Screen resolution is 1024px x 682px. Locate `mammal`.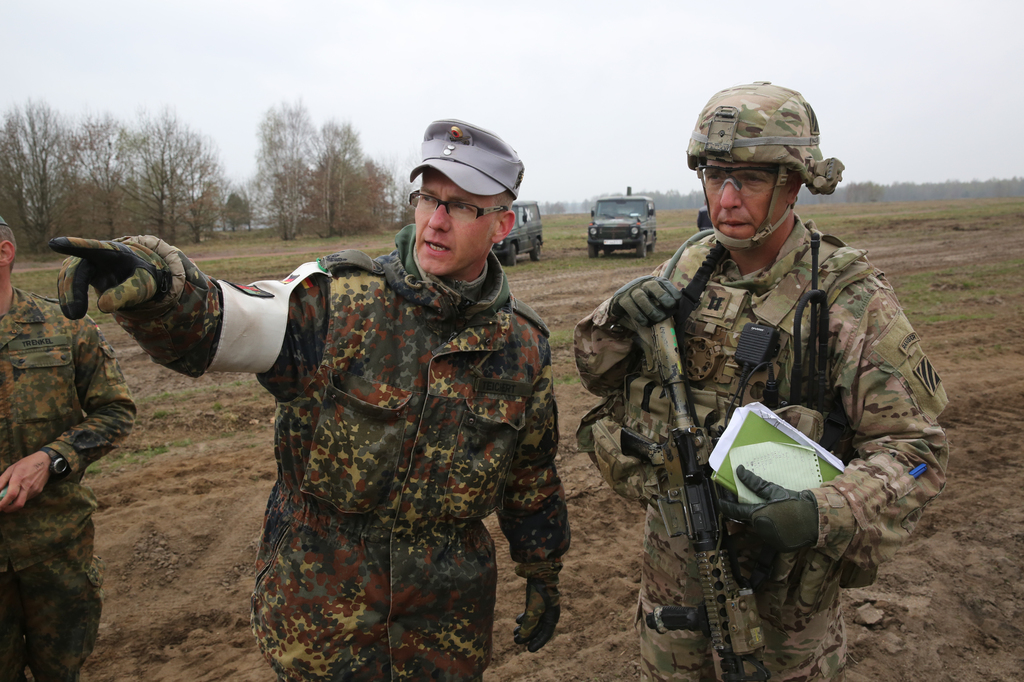
box(24, 166, 643, 623).
